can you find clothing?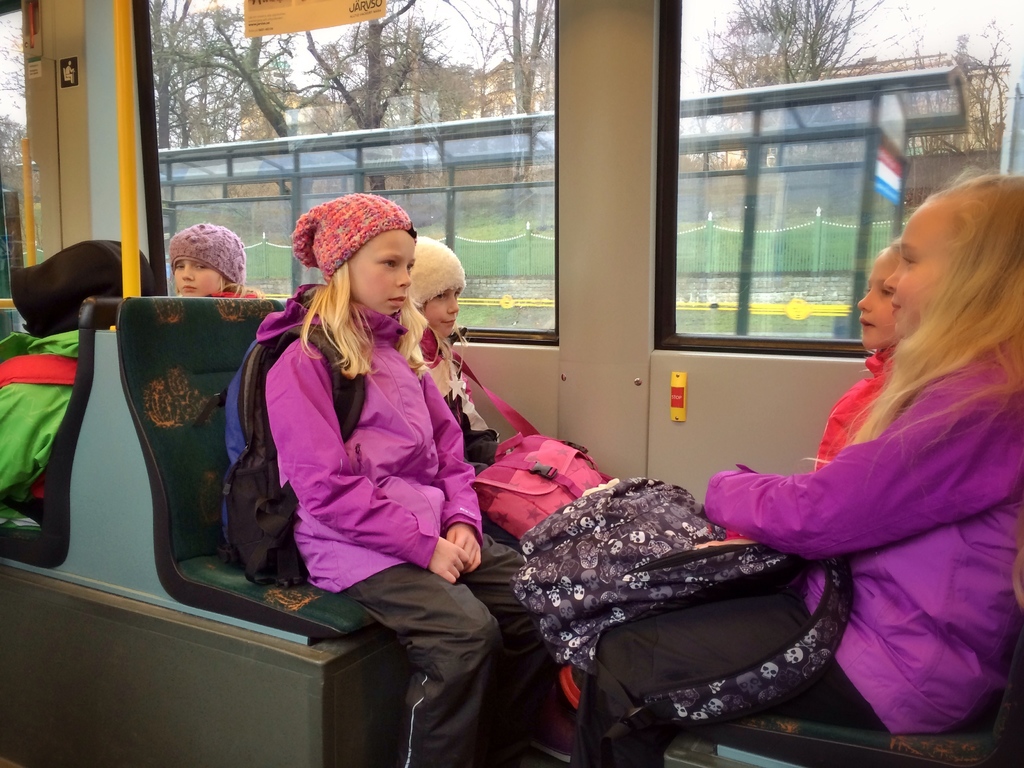
Yes, bounding box: l=719, t=335, r=902, b=540.
